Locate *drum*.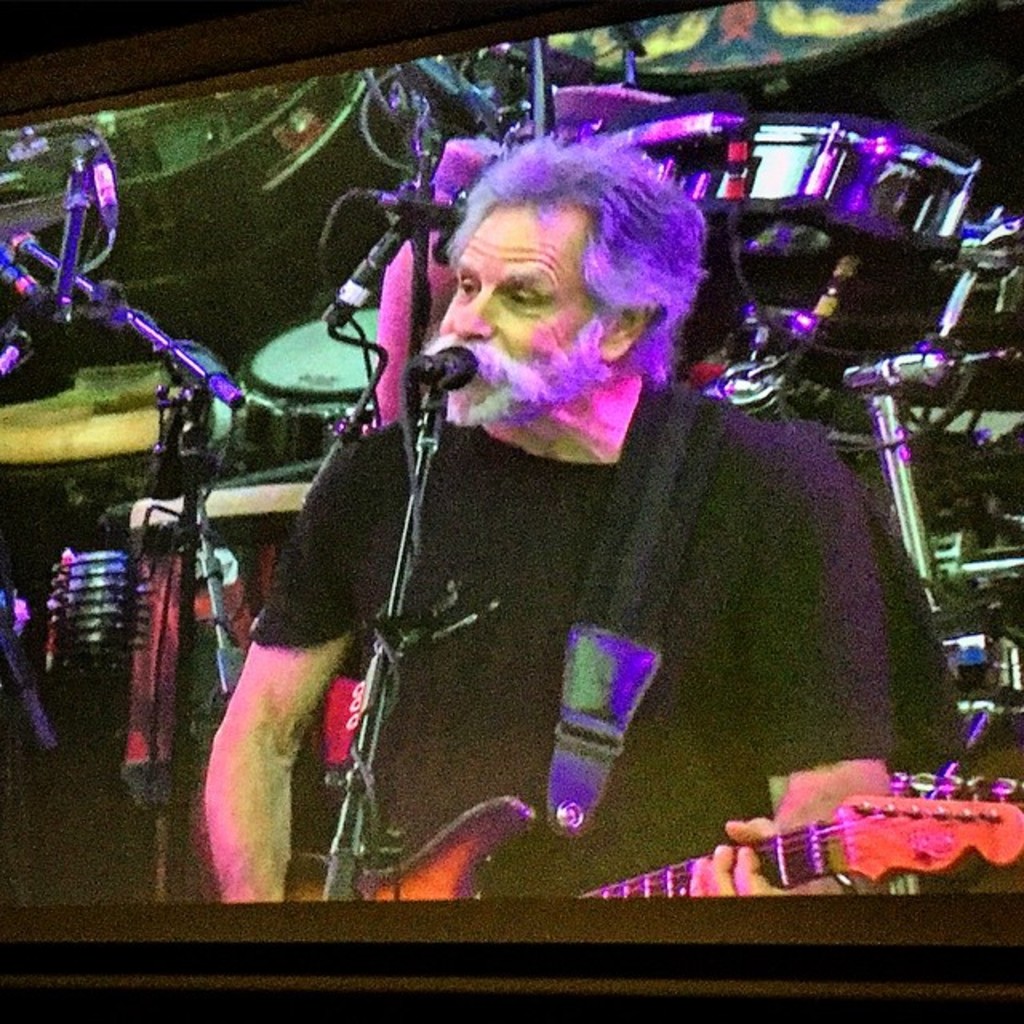
Bounding box: [x1=662, y1=112, x2=981, y2=264].
